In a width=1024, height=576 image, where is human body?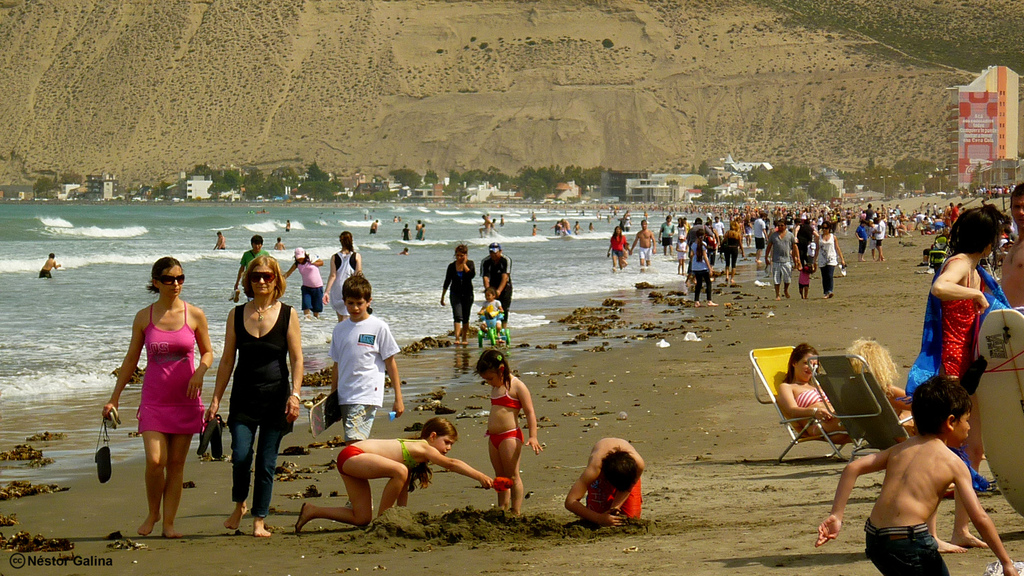
(414,224,423,240).
